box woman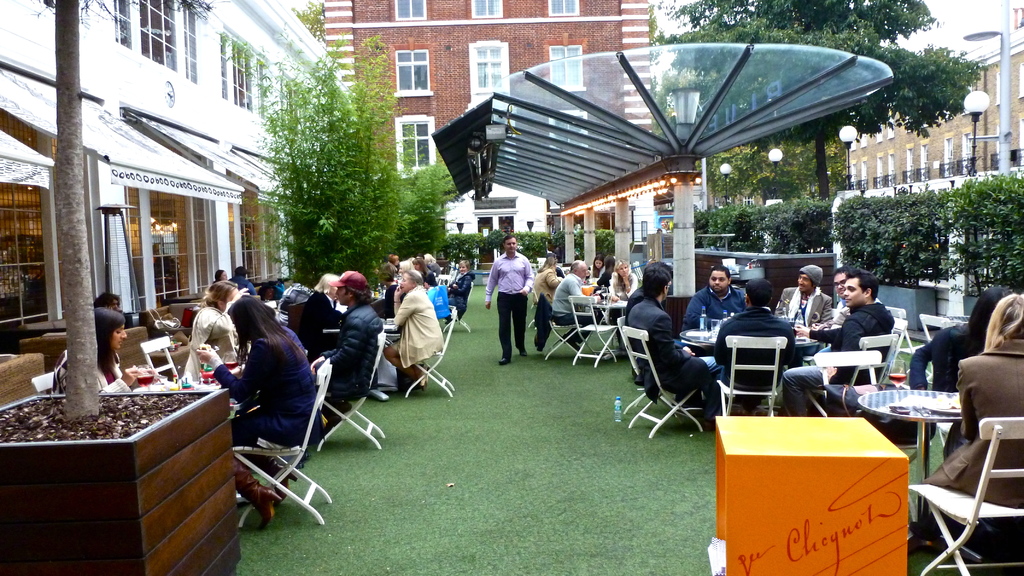
l=297, t=272, r=346, b=354
